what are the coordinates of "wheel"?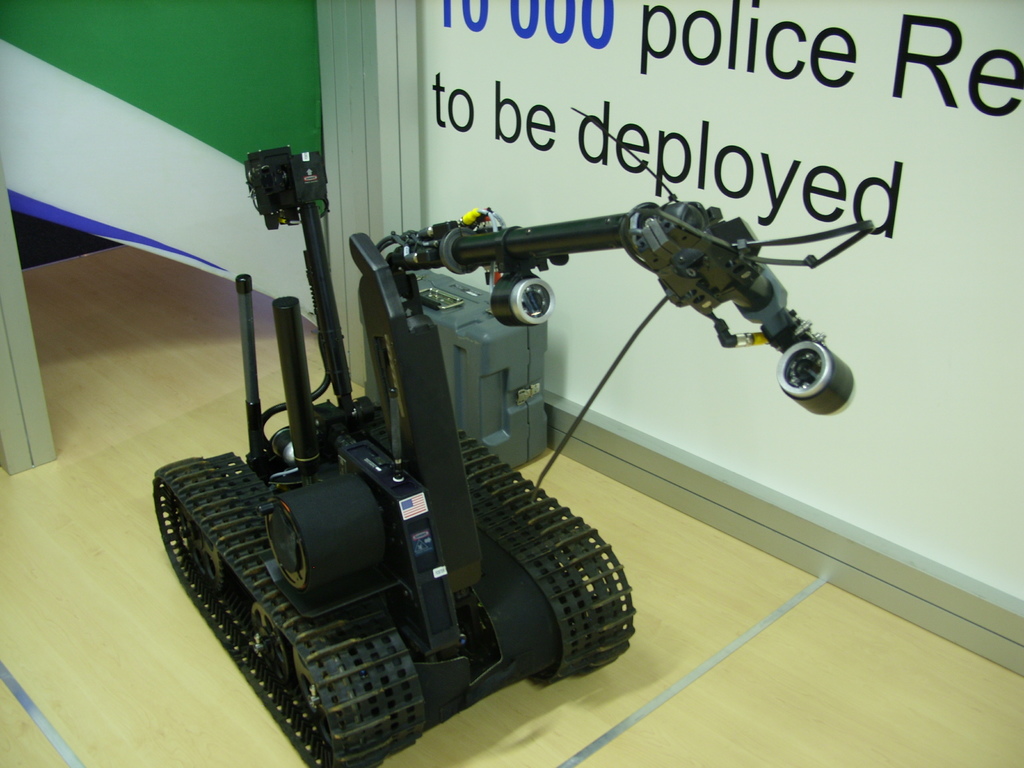
bbox=[263, 500, 304, 585].
